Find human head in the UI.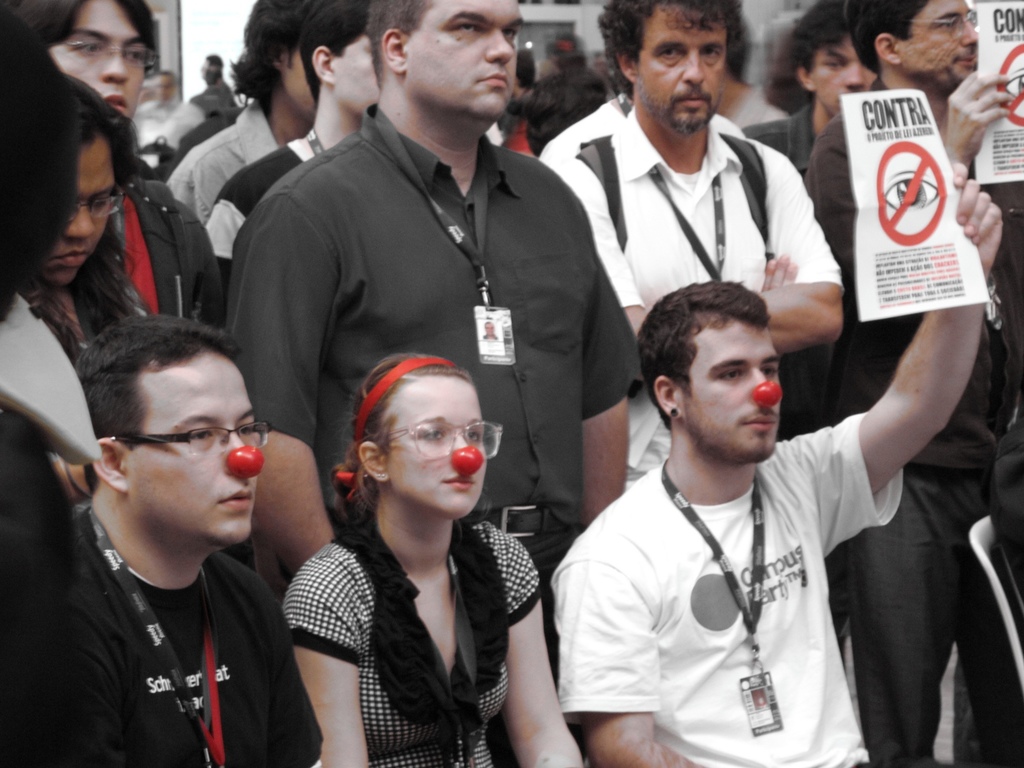
UI element at x1=300 y1=0 x2=378 y2=116.
